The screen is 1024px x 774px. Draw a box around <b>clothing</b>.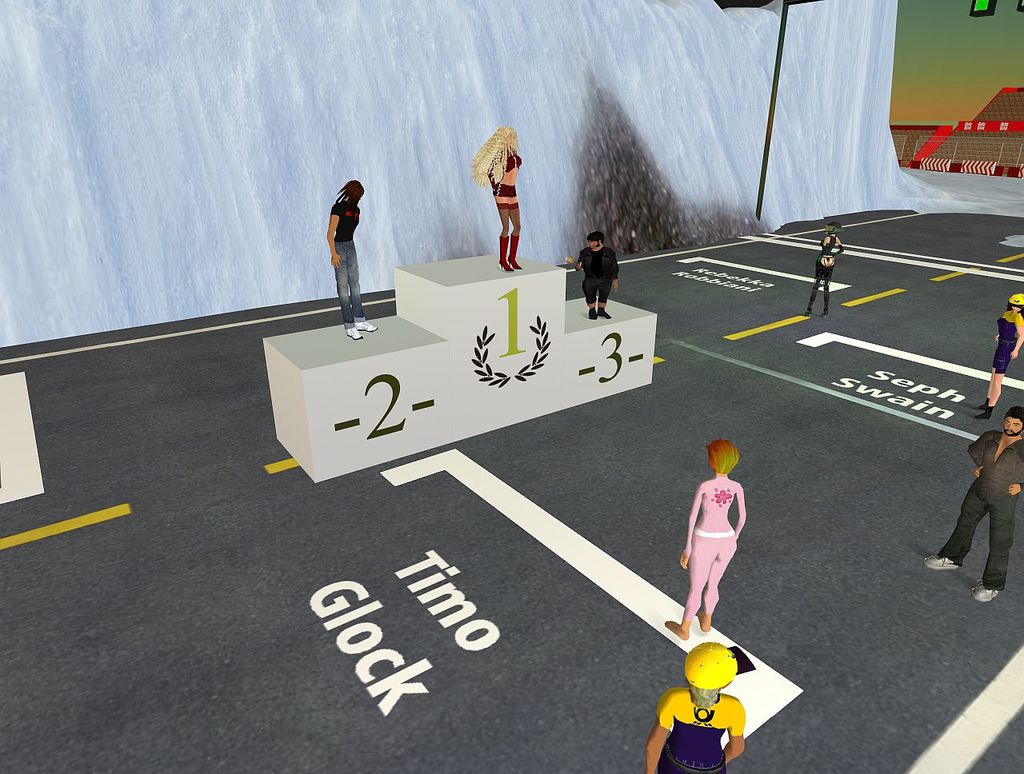
{"left": 986, "top": 306, "right": 1023, "bottom": 372}.
